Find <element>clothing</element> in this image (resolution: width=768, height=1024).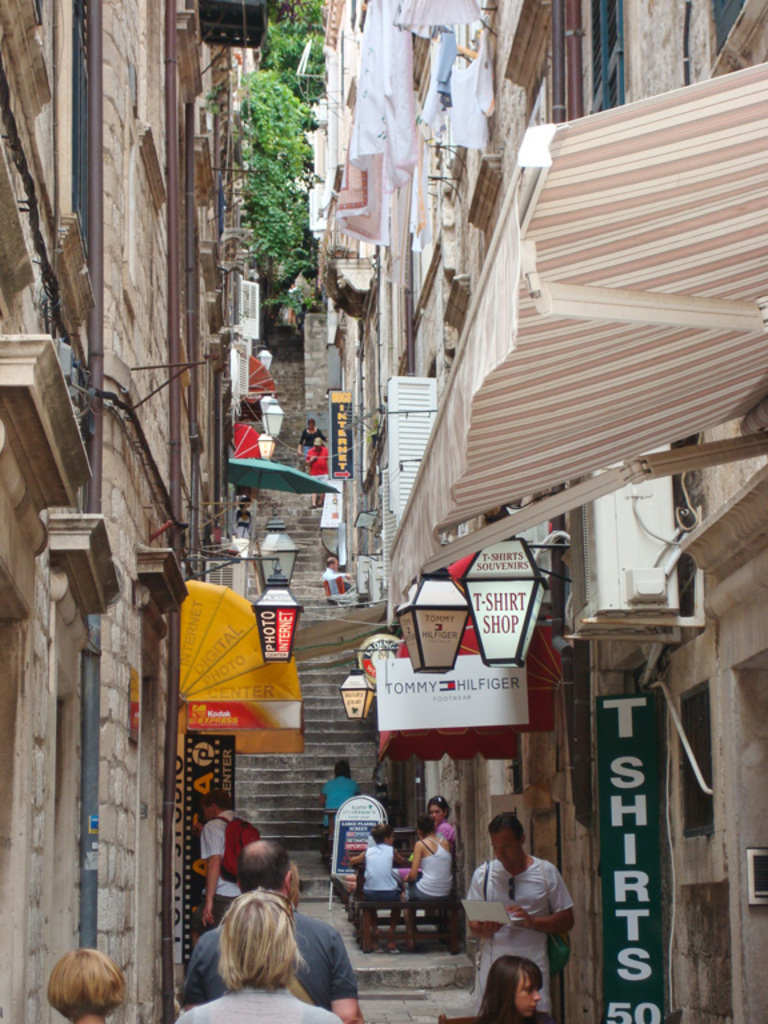
301,431,325,456.
